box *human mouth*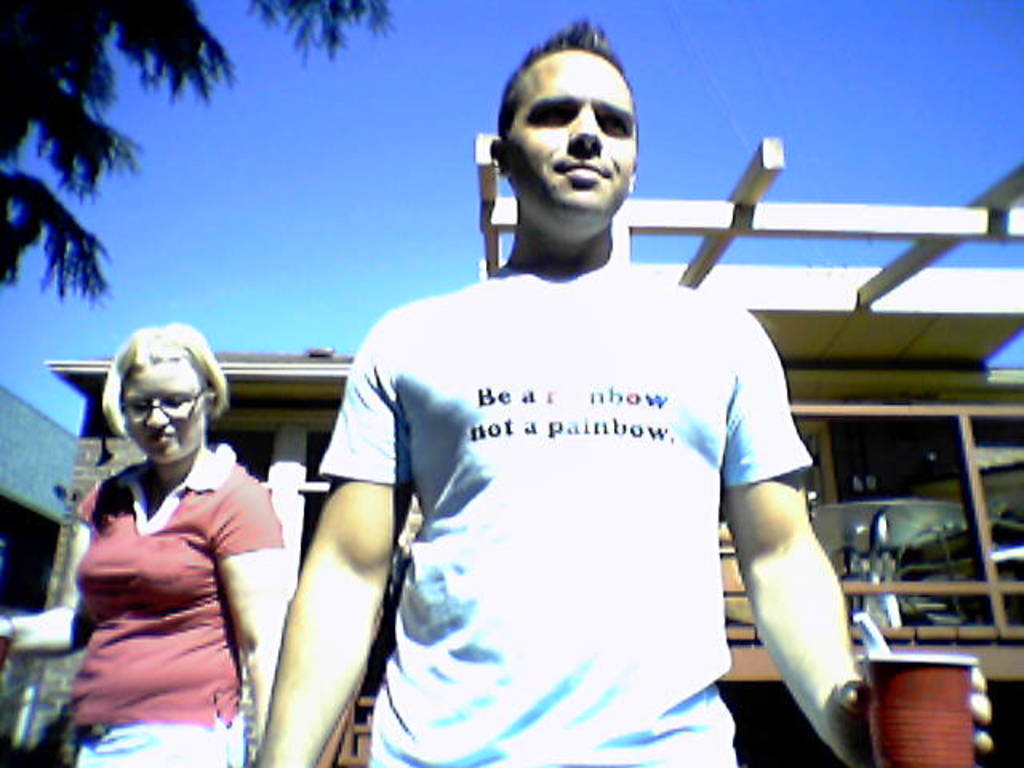
555 154 614 190
